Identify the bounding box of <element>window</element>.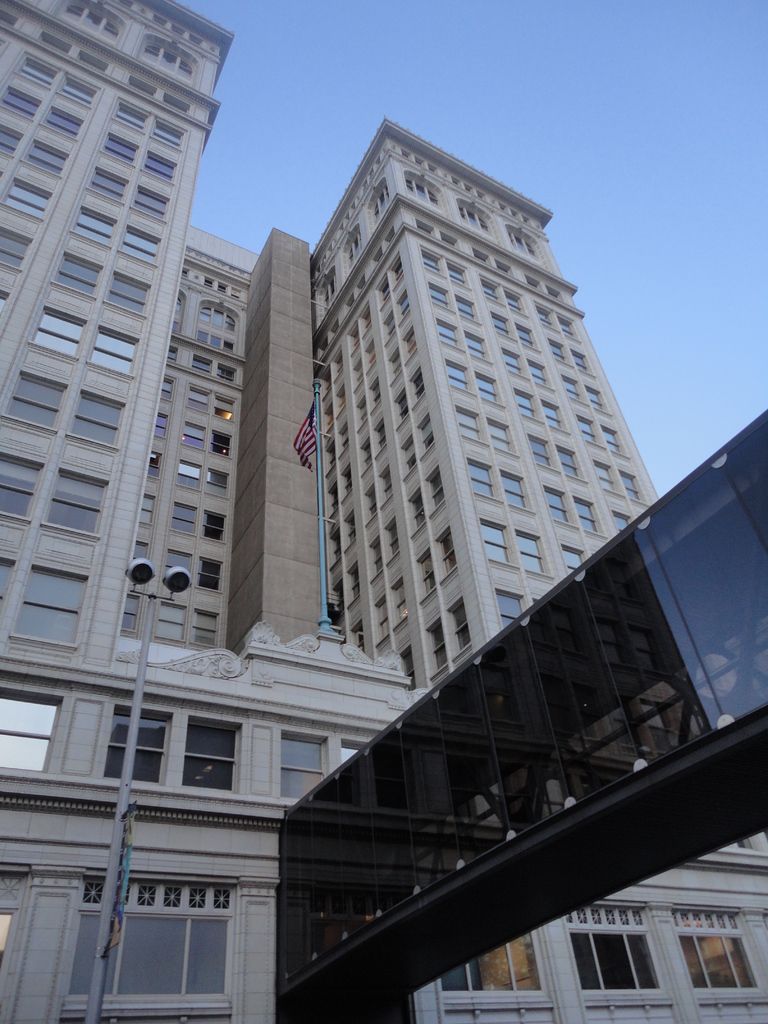
region(603, 424, 625, 458).
